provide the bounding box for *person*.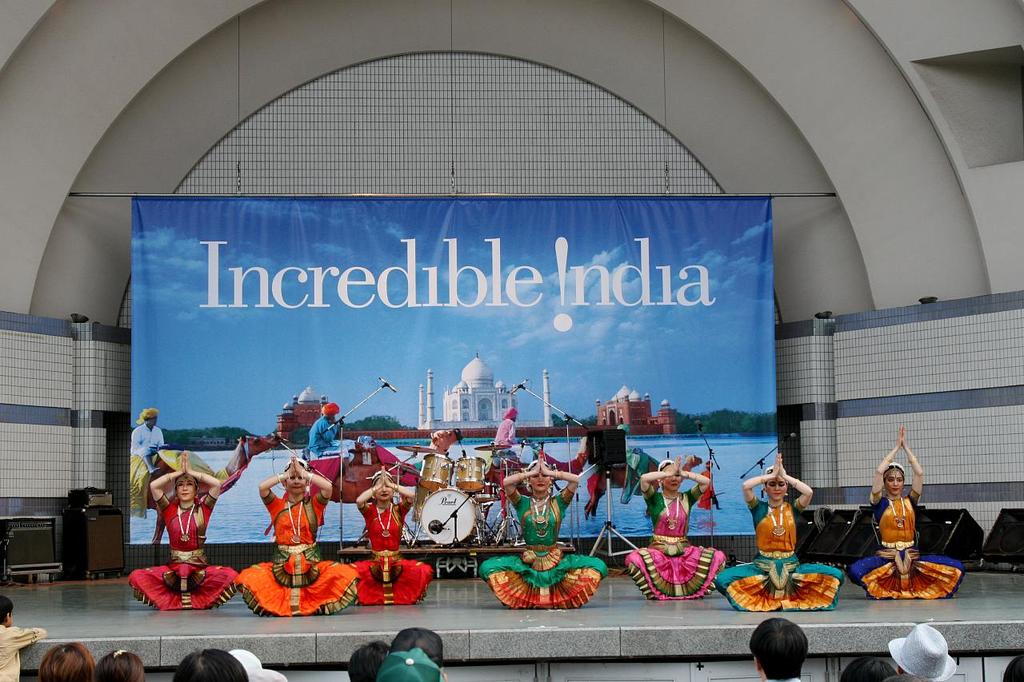
(886, 624, 956, 681).
